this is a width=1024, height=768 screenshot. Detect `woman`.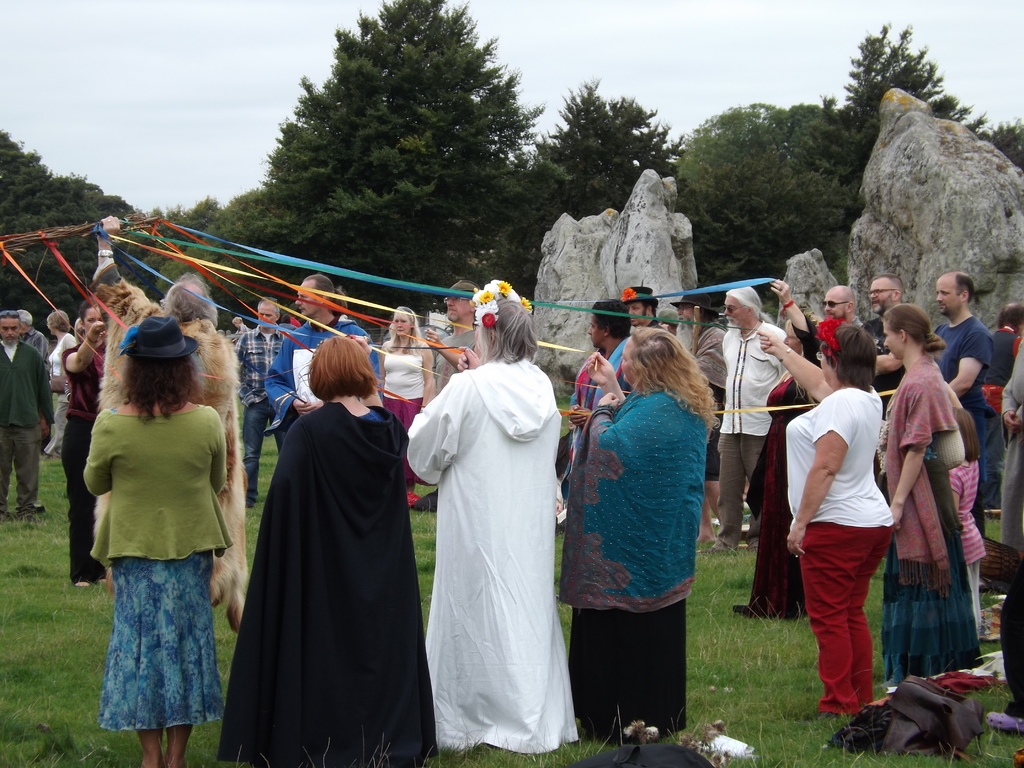
(left=735, top=282, right=824, bottom=618).
